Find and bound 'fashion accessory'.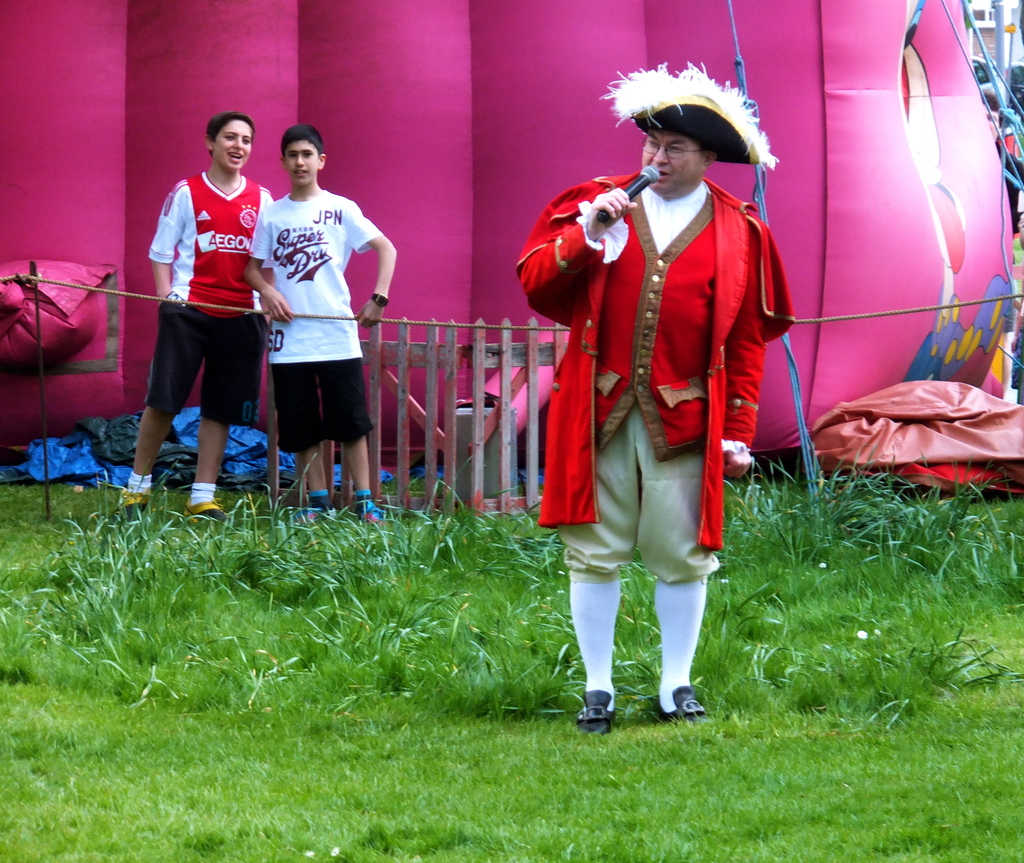
Bound: box(302, 492, 330, 520).
